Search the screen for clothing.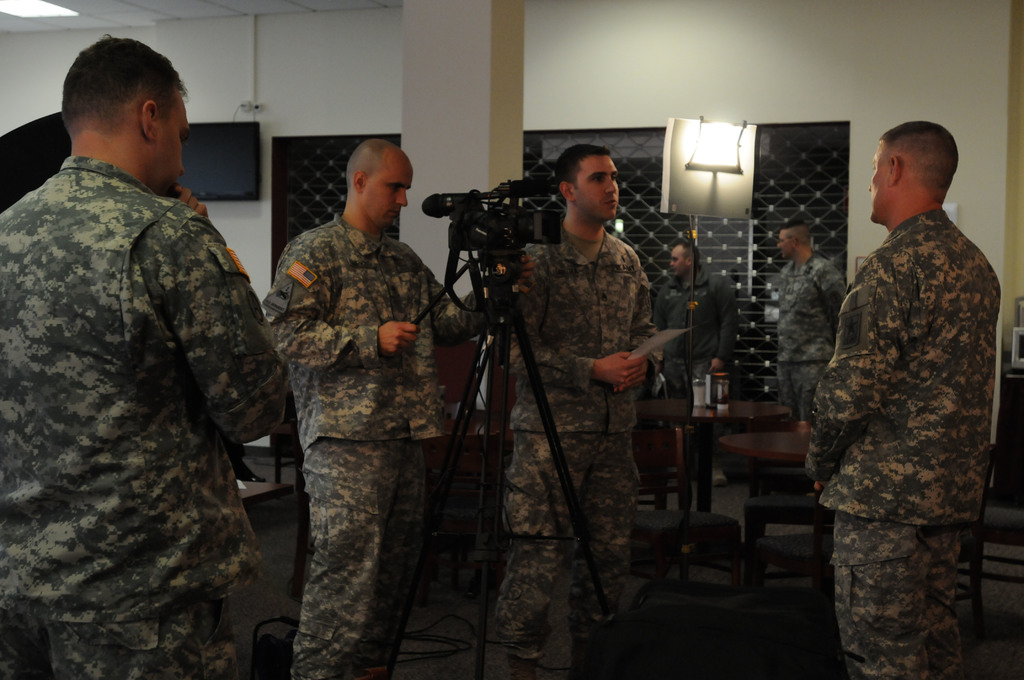
Found at left=262, top=213, right=490, bottom=679.
